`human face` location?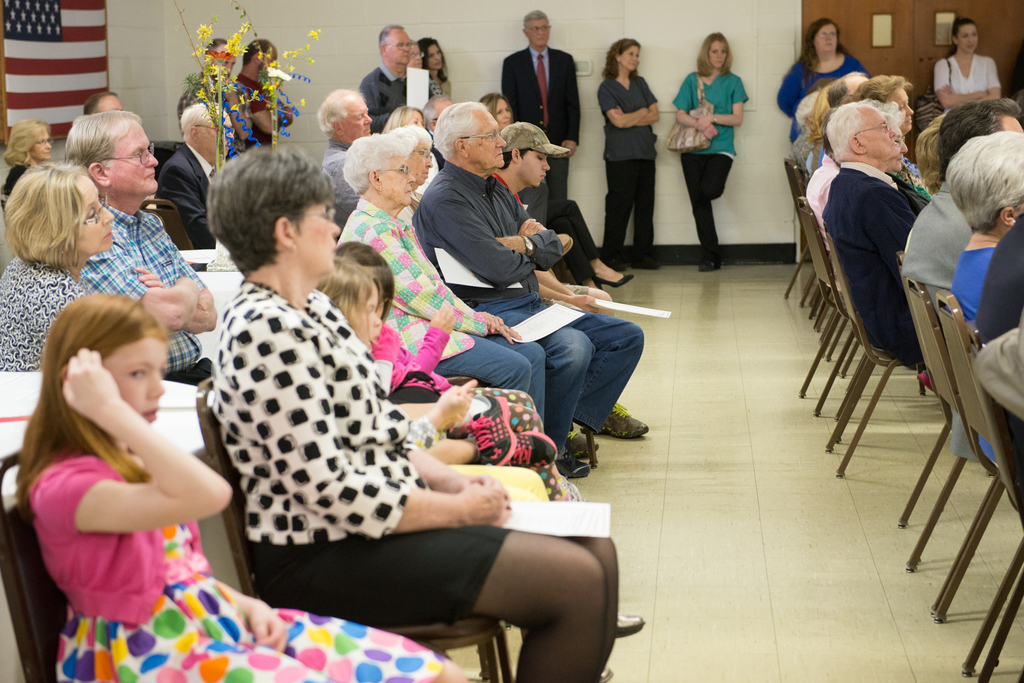
{"x1": 340, "y1": 286, "x2": 378, "y2": 348}
